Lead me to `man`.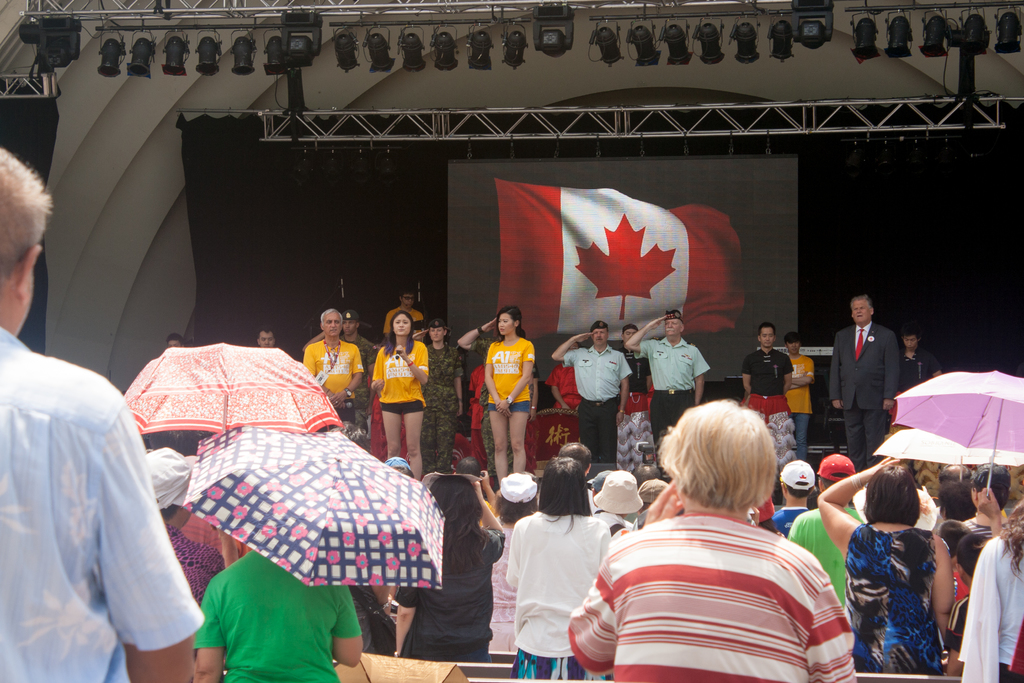
Lead to {"x1": 0, "y1": 149, "x2": 206, "y2": 682}.
